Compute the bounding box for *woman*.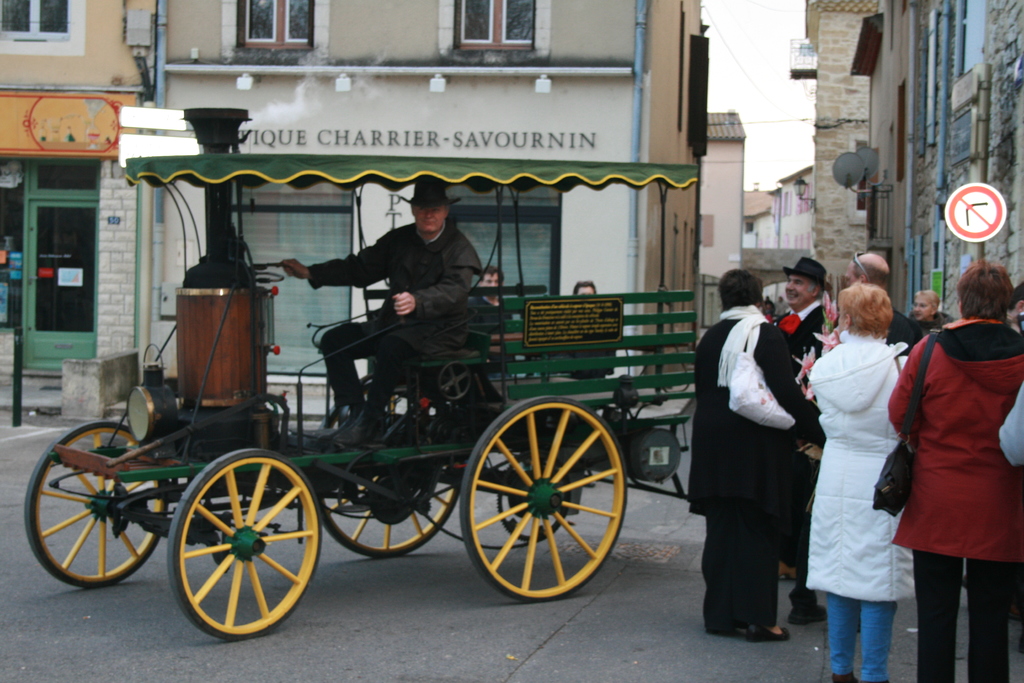
l=890, t=259, r=1023, b=682.
